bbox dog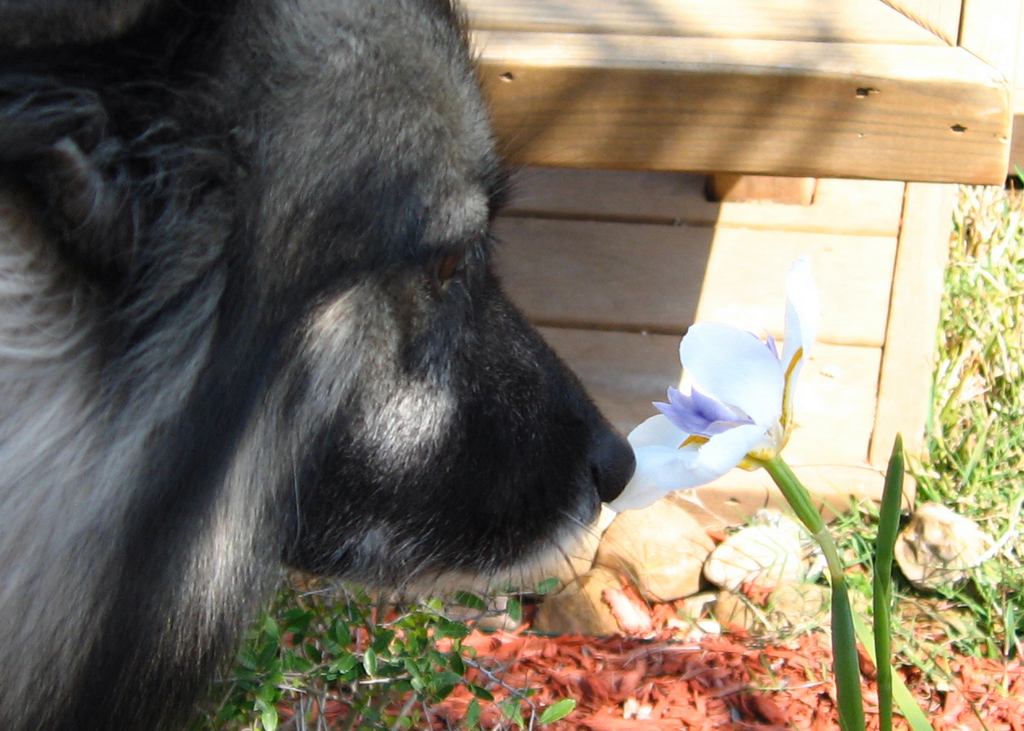
(0, 0, 633, 730)
